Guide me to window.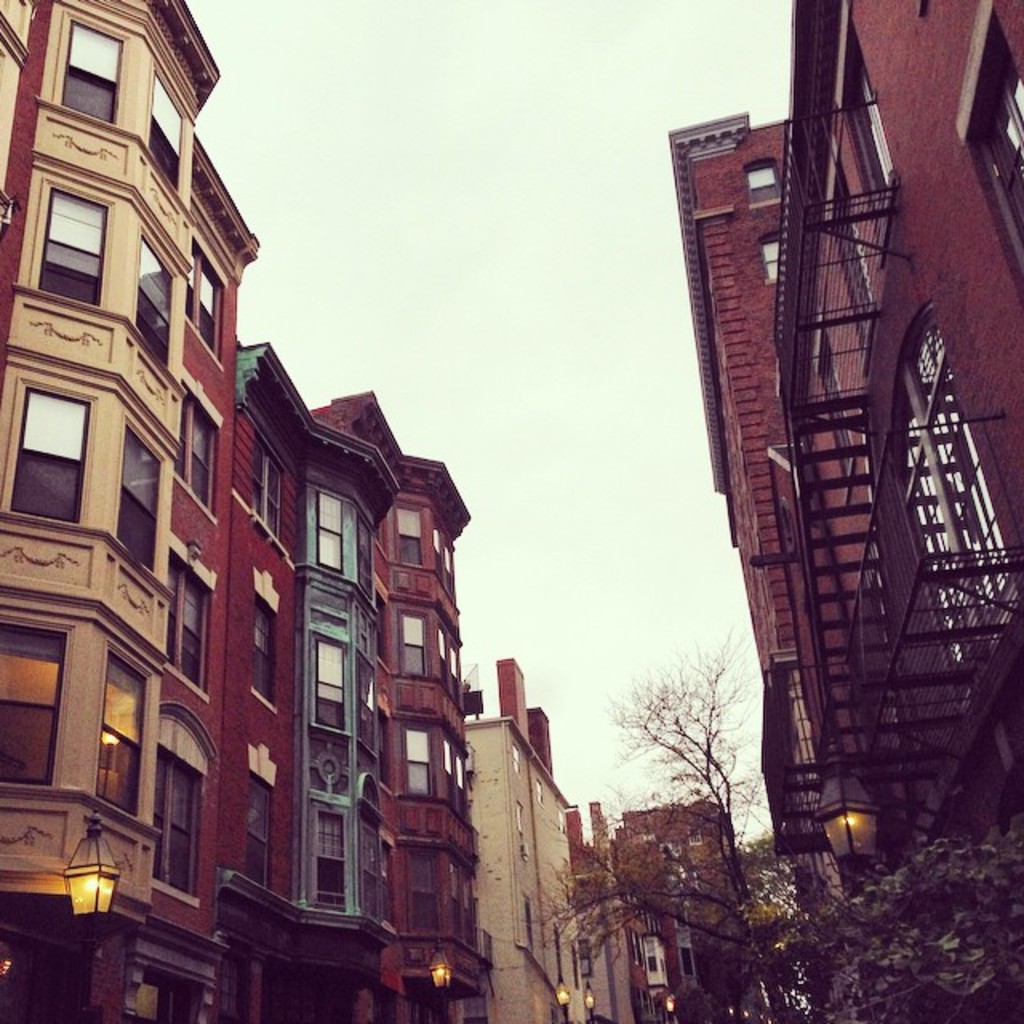
Guidance: box=[242, 739, 280, 891].
